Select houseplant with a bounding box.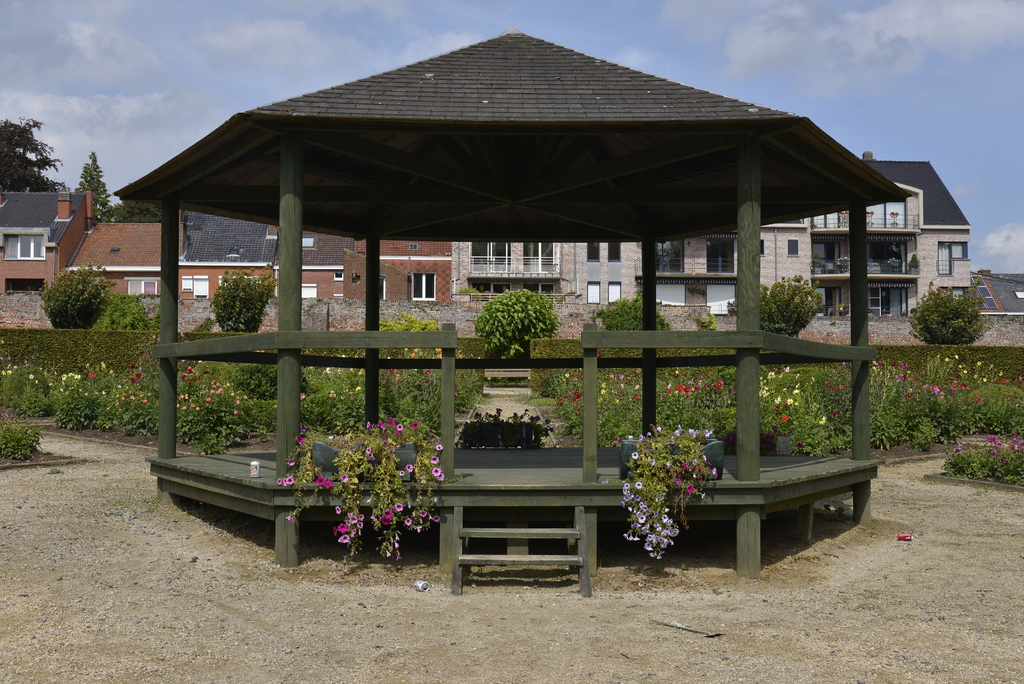
[x1=627, y1=418, x2=733, y2=562].
